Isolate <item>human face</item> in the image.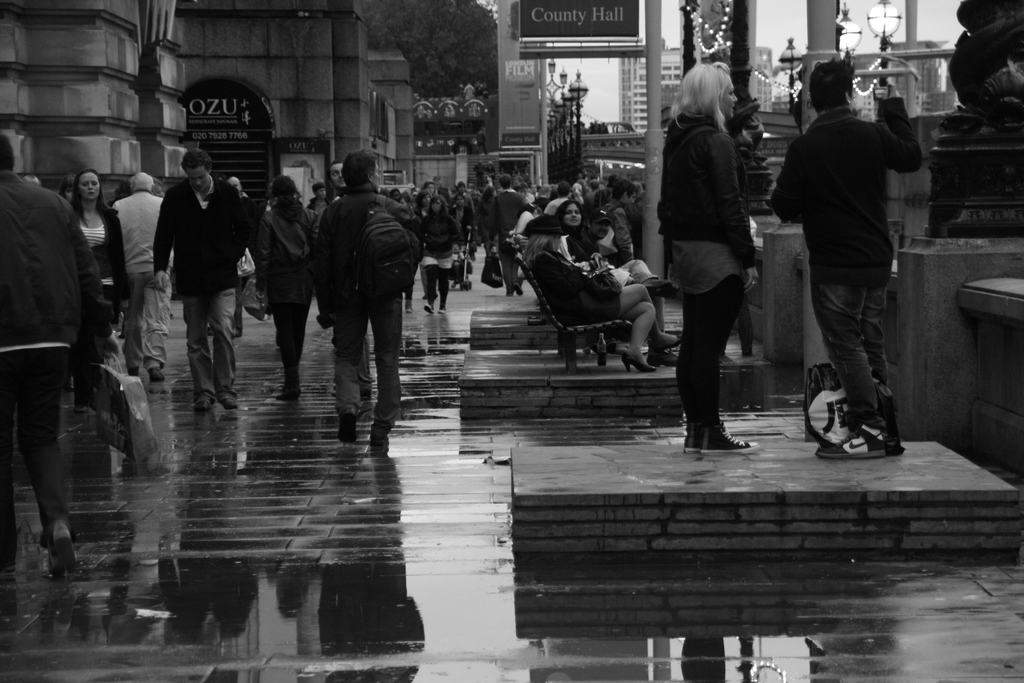
Isolated region: bbox=[330, 168, 344, 190].
